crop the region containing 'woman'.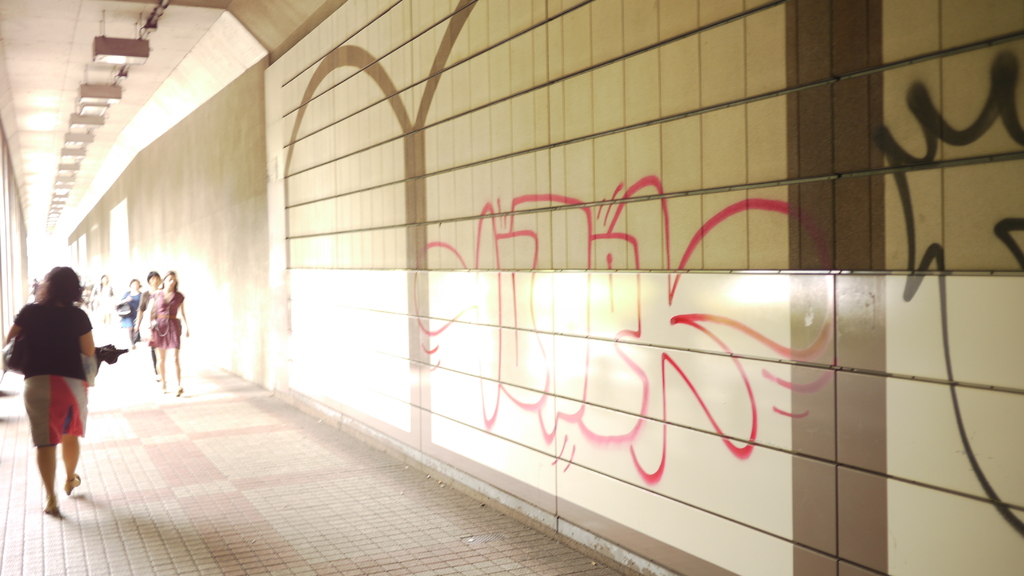
Crop region: (115,274,145,356).
